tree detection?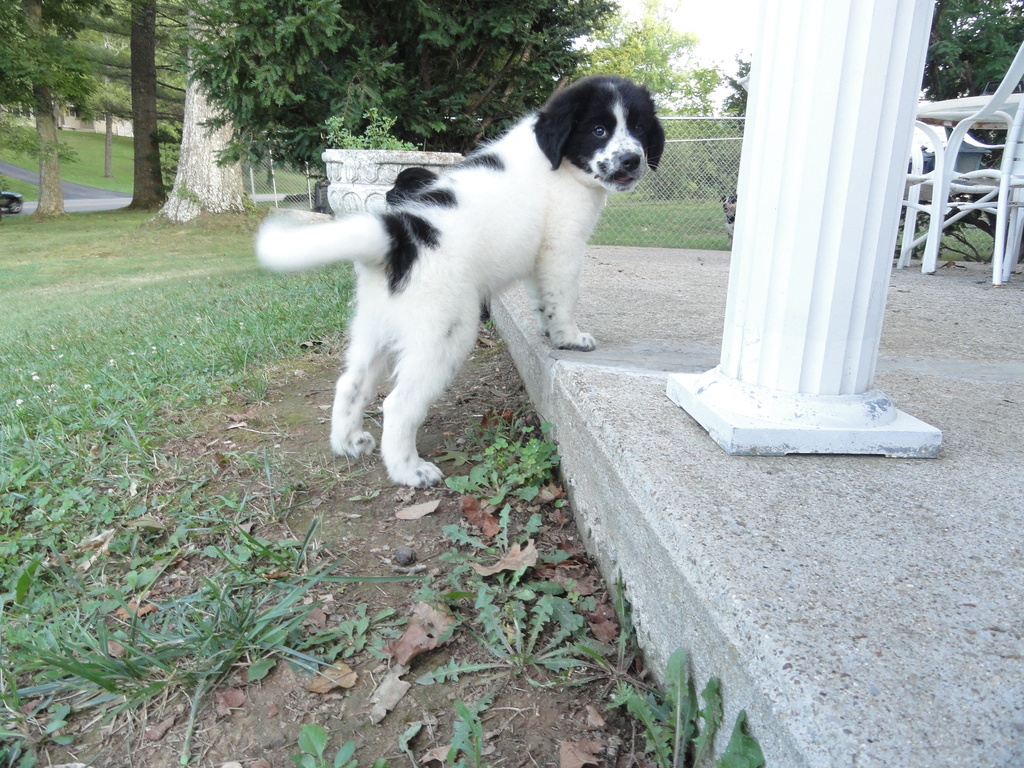
Rect(563, 0, 727, 196)
